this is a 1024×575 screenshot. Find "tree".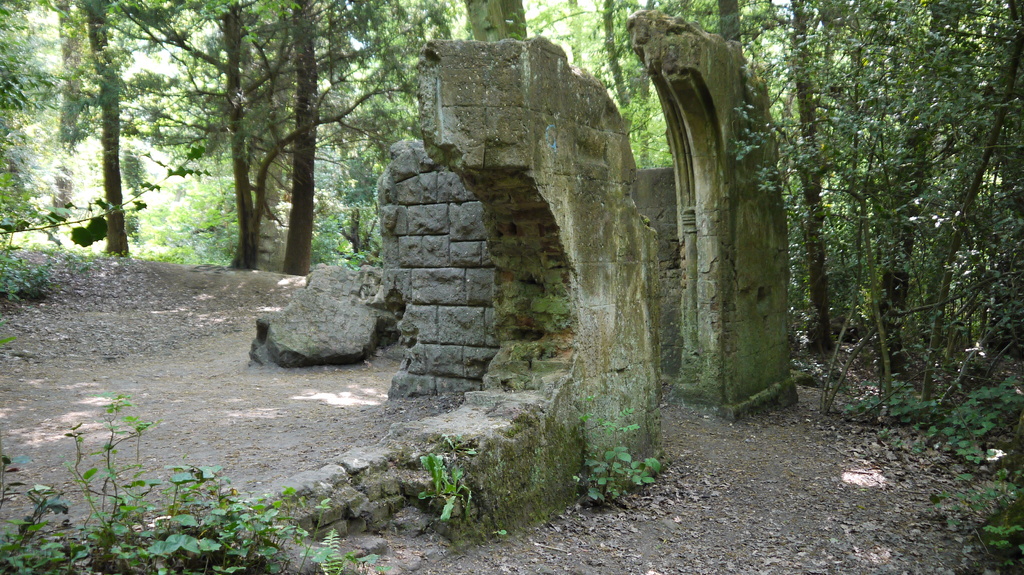
Bounding box: 538/0/679/173.
